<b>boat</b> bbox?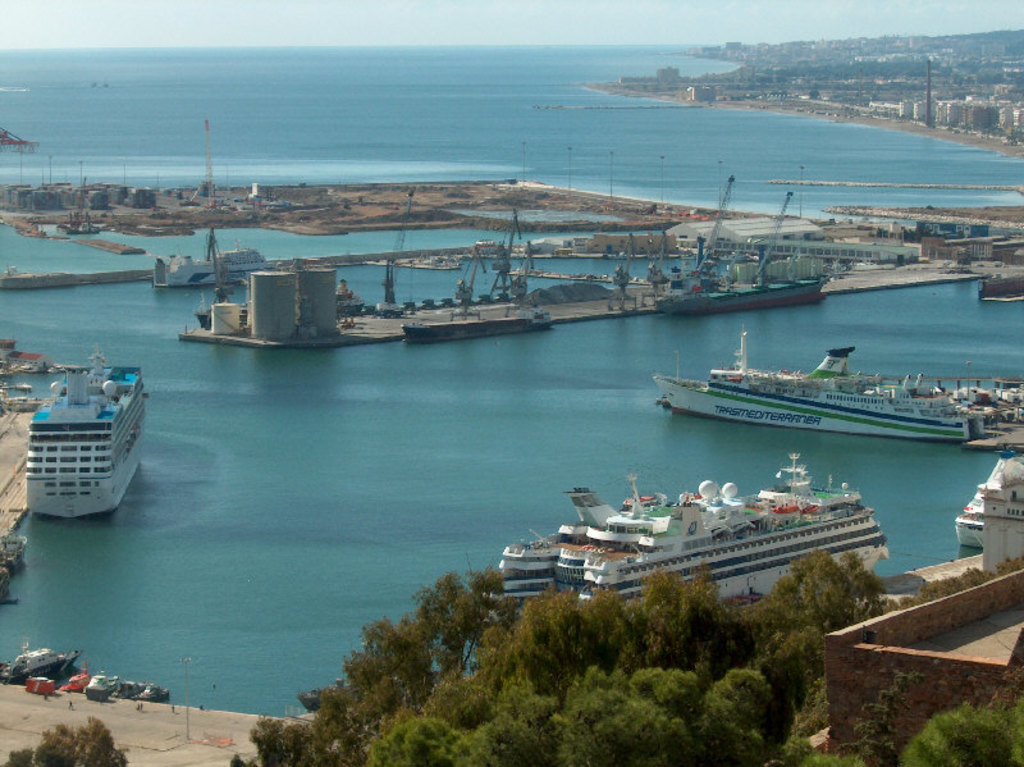
394 214 557 347
